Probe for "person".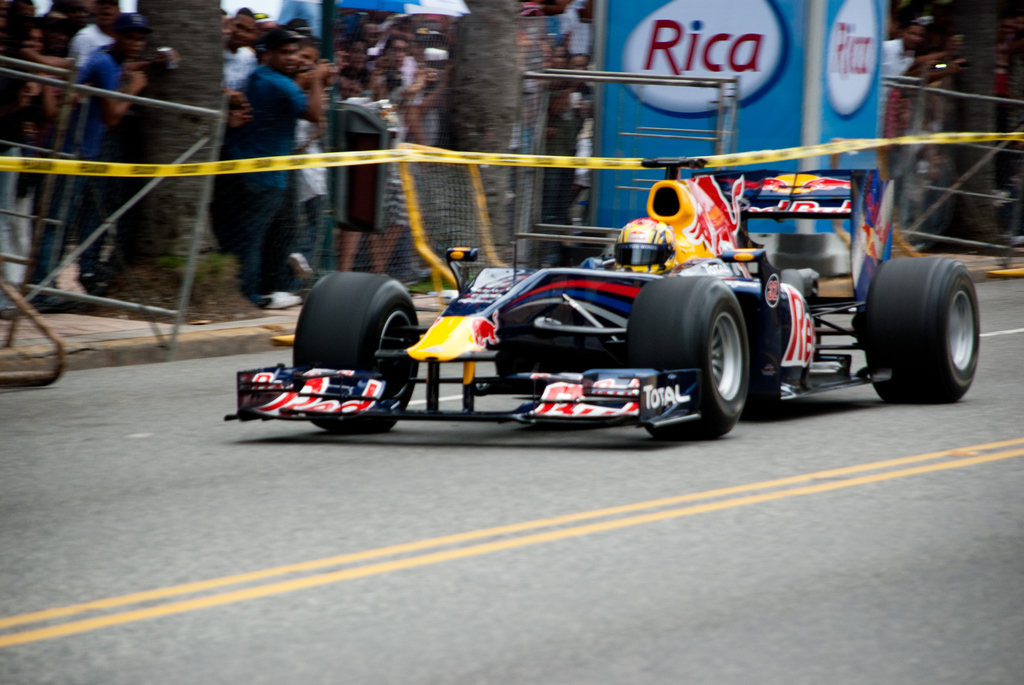
Probe result: bbox(211, 24, 337, 313).
